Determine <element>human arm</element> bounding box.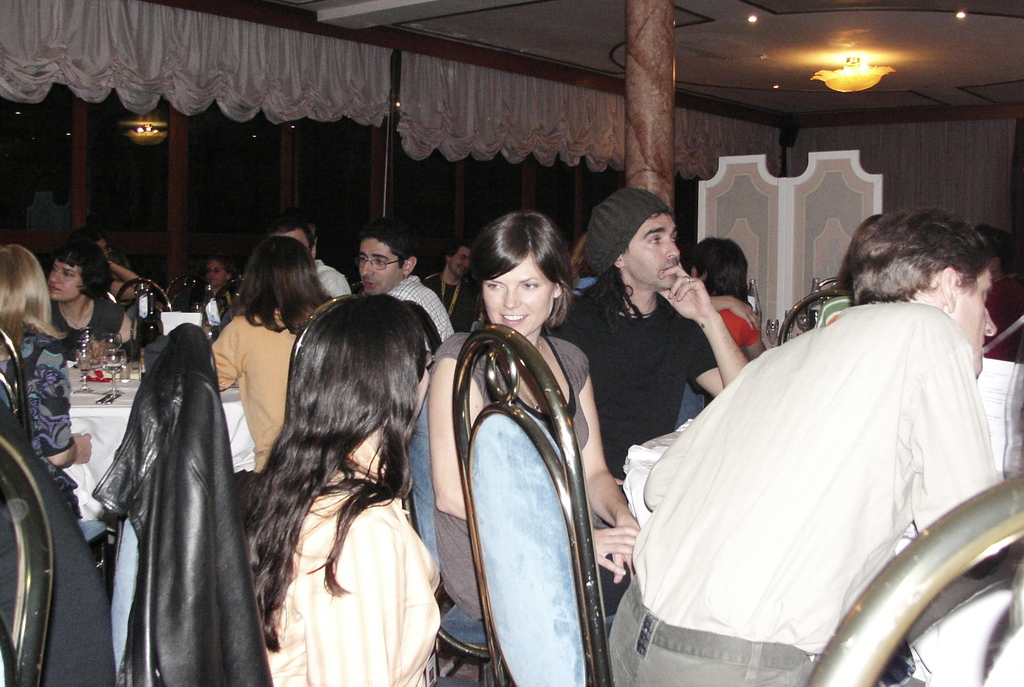
Determined: 714, 291, 762, 331.
